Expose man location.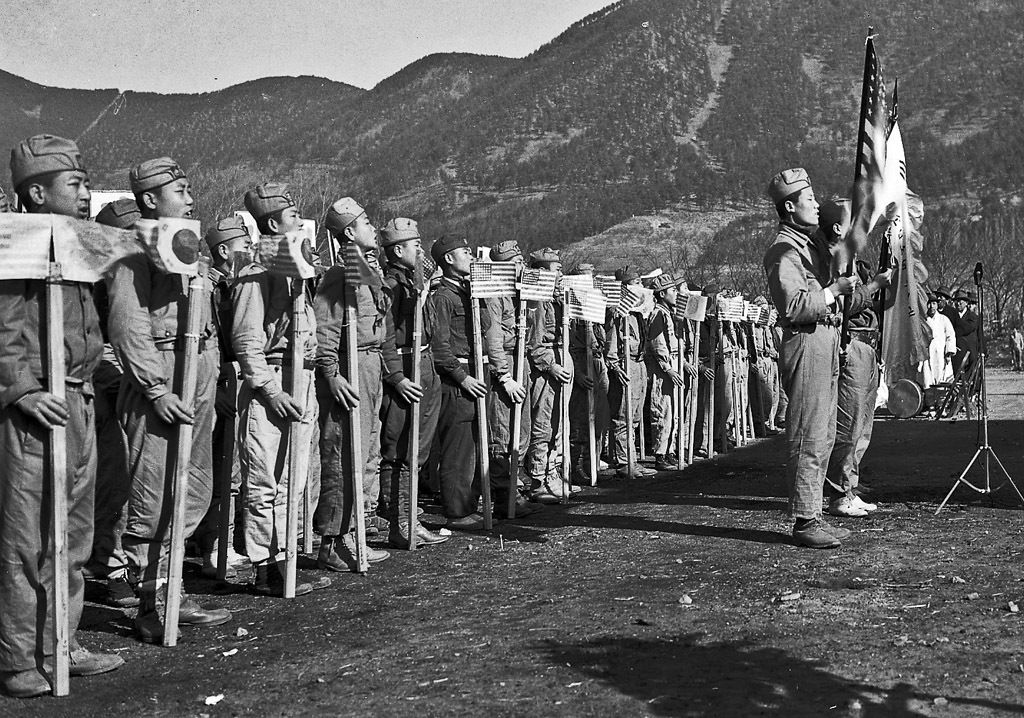
Exposed at 924/297/955/391.
